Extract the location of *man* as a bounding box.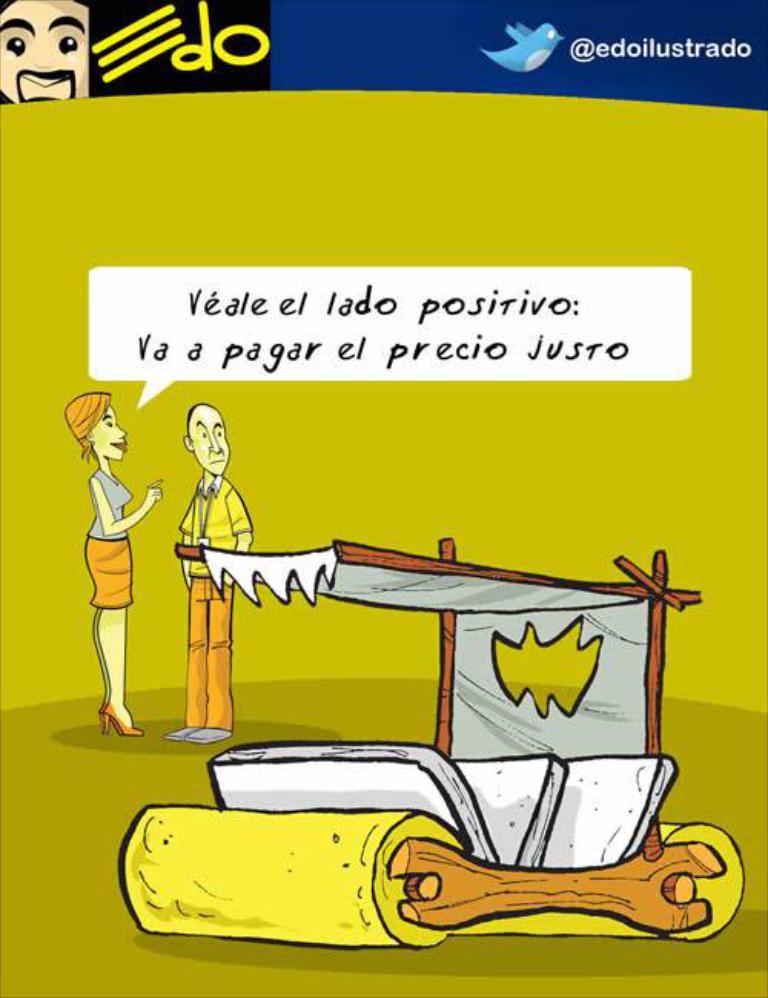
box=[161, 402, 253, 745].
